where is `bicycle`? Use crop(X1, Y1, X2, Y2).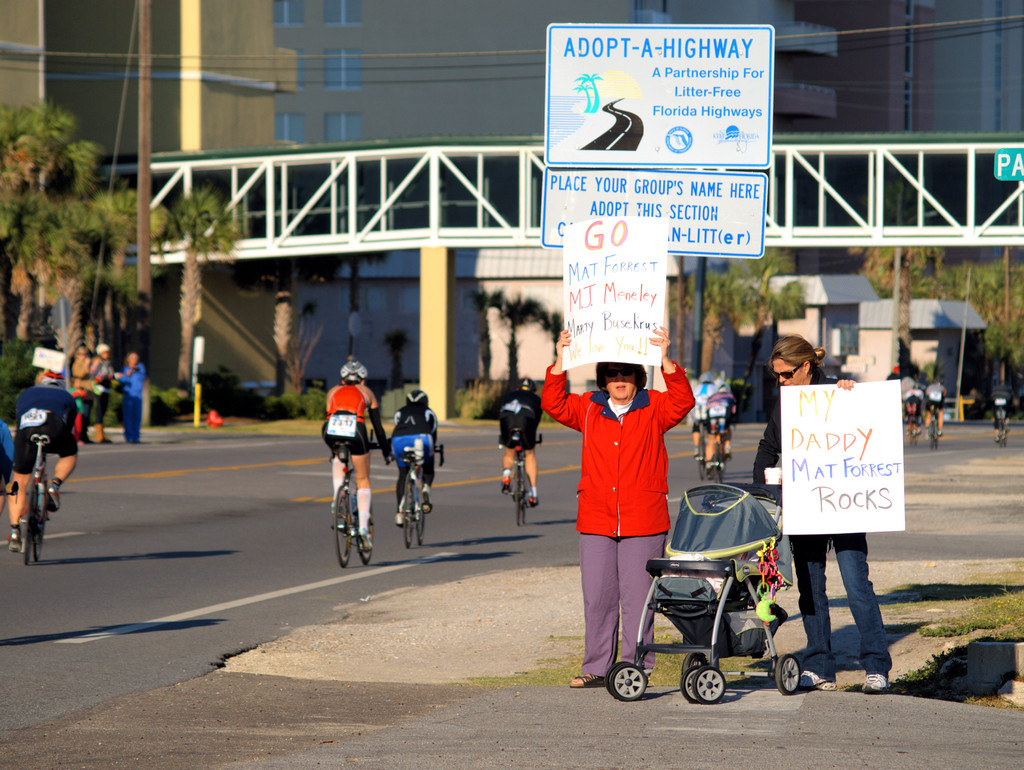
crop(906, 411, 920, 444).
